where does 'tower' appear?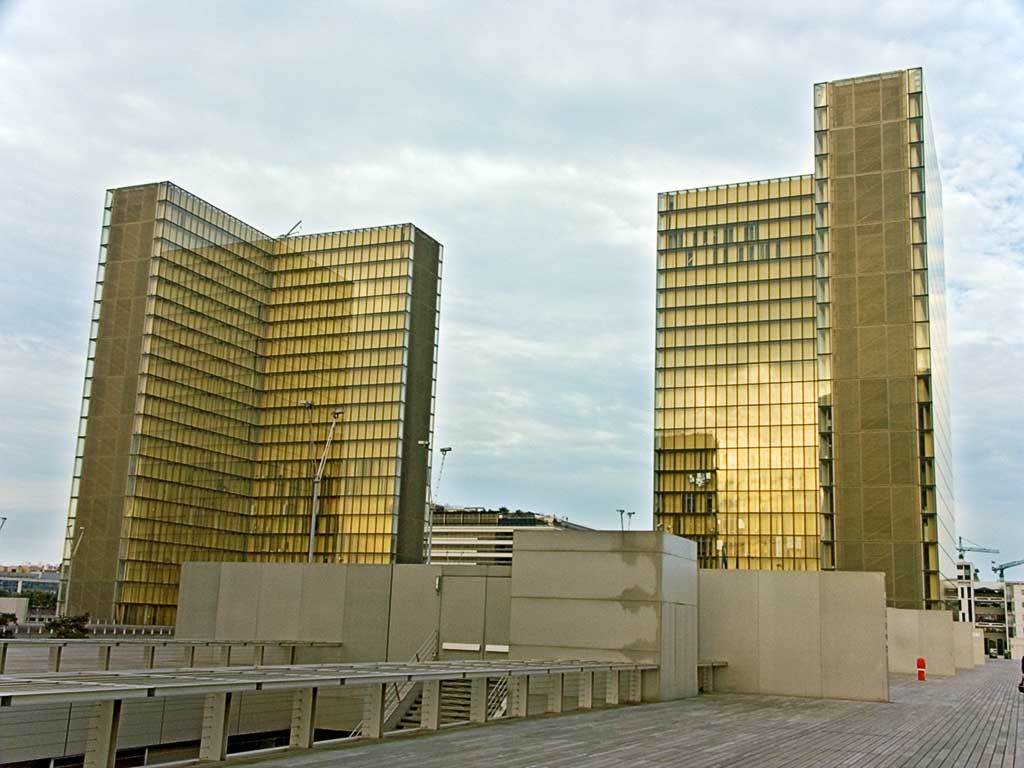
Appears at (39,159,455,621).
